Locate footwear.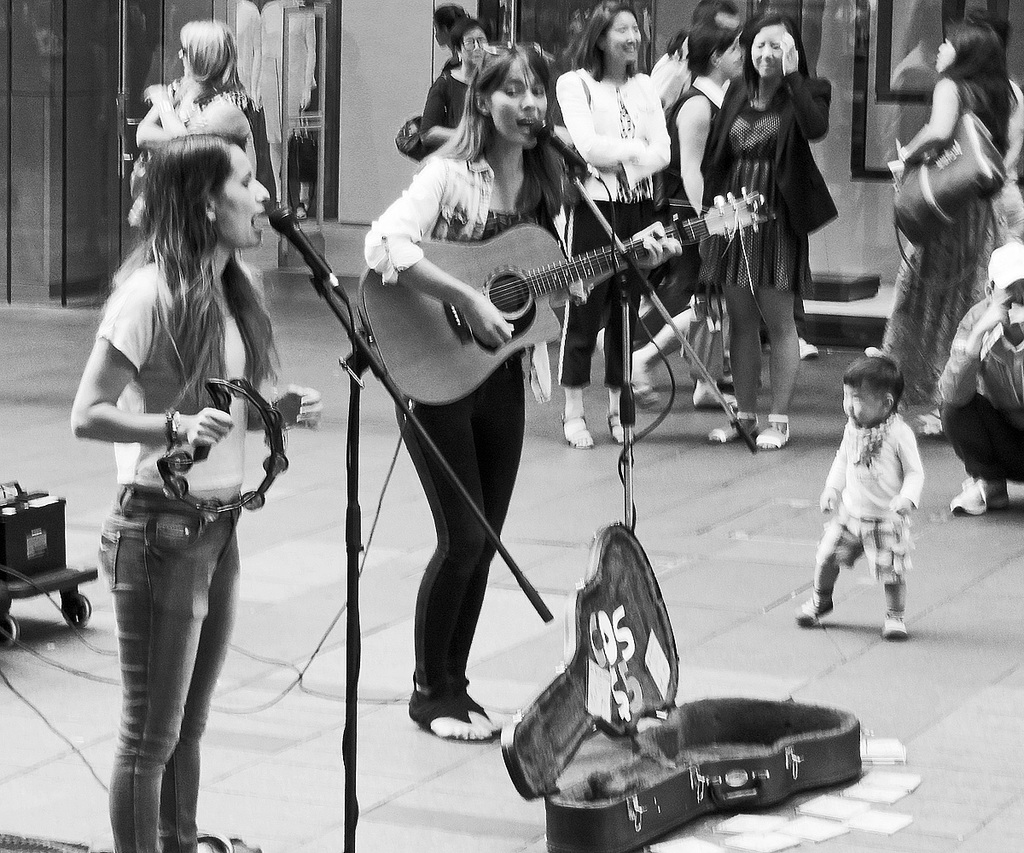
Bounding box: <bbox>881, 612, 906, 636</bbox>.
